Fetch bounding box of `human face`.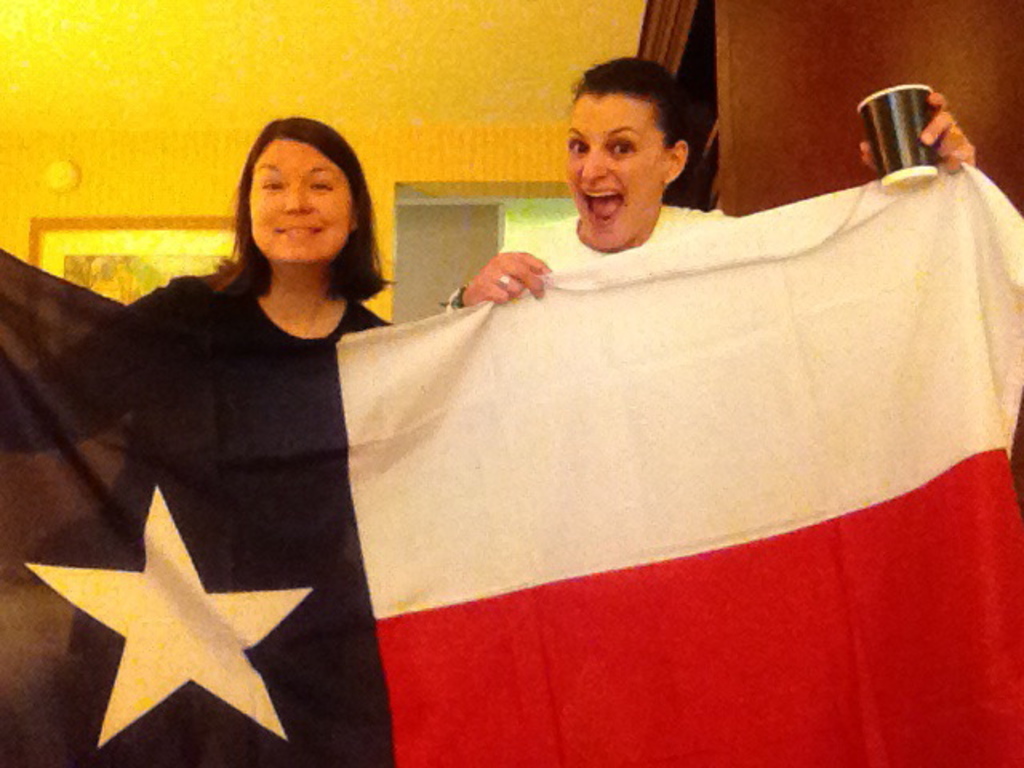
Bbox: {"left": 251, "top": 136, "right": 350, "bottom": 266}.
